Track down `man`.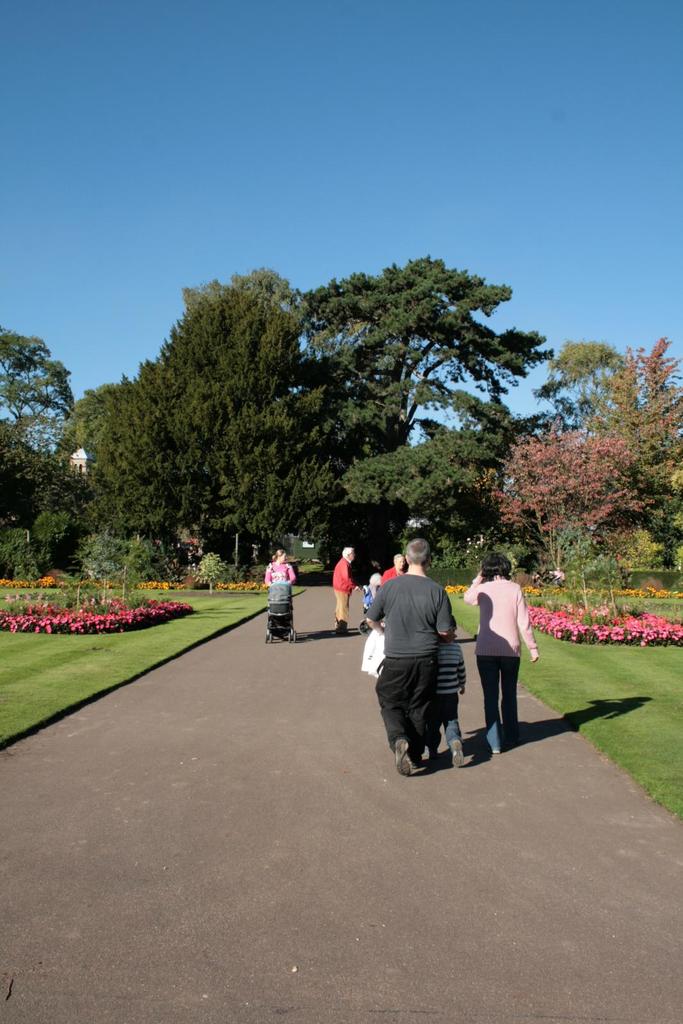
Tracked to [328,541,365,638].
